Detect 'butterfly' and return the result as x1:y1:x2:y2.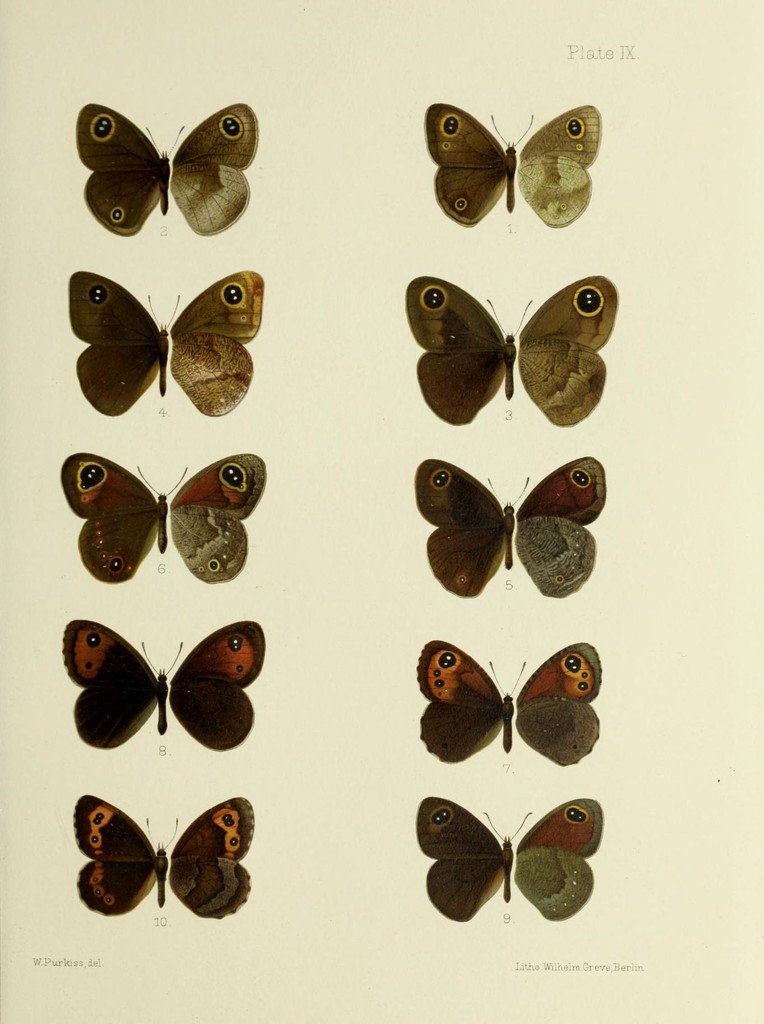
406:445:615:601.
